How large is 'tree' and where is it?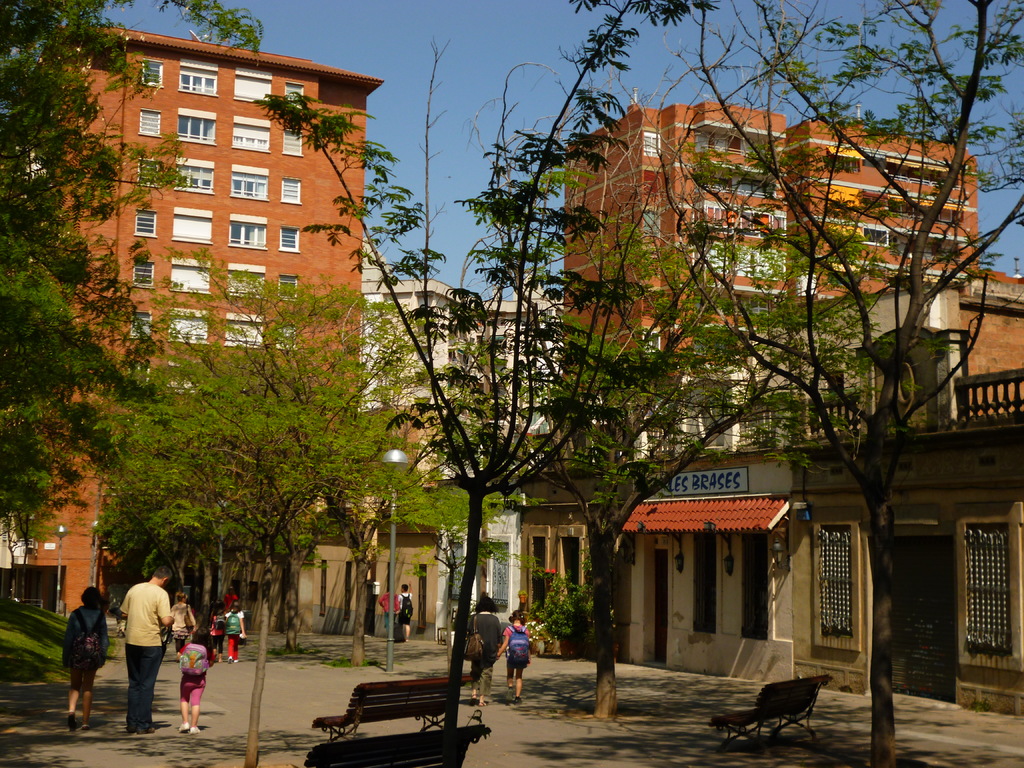
Bounding box: rect(249, 0, 828, 730).
